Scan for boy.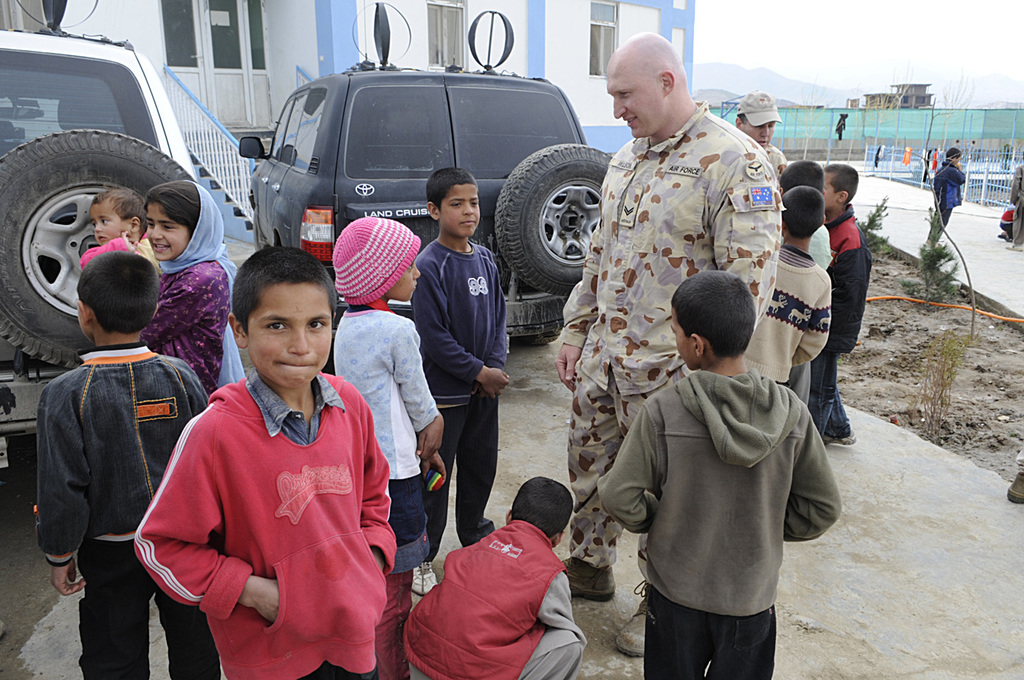
Scan result: [33, 250, 208, 679].
